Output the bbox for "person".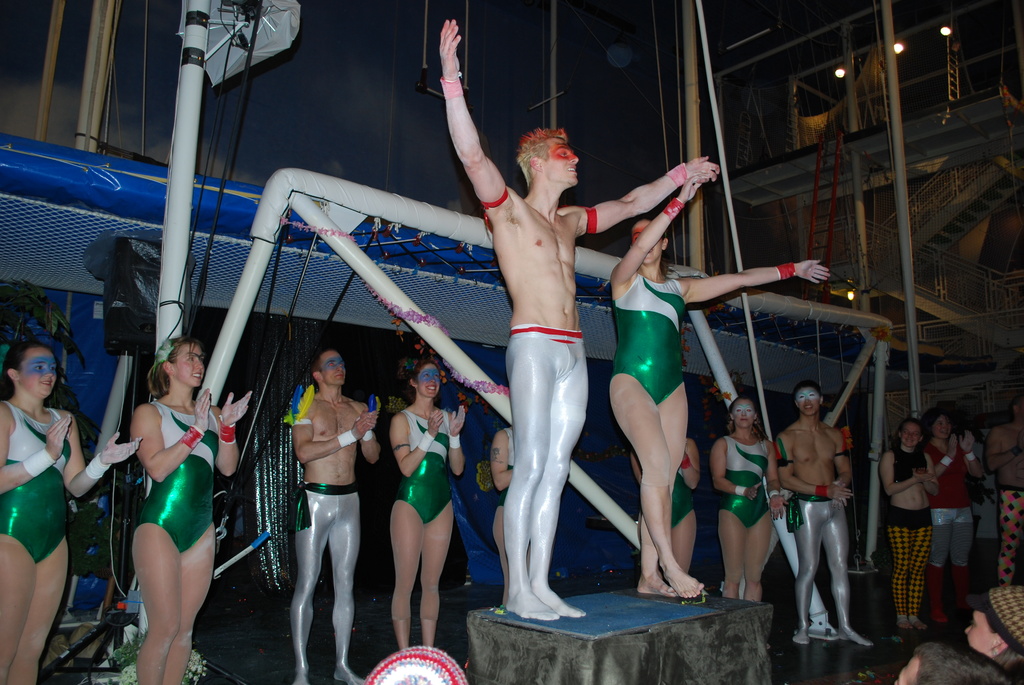
pyautogui.locateOnScreen(392, 358, 466, 650).
